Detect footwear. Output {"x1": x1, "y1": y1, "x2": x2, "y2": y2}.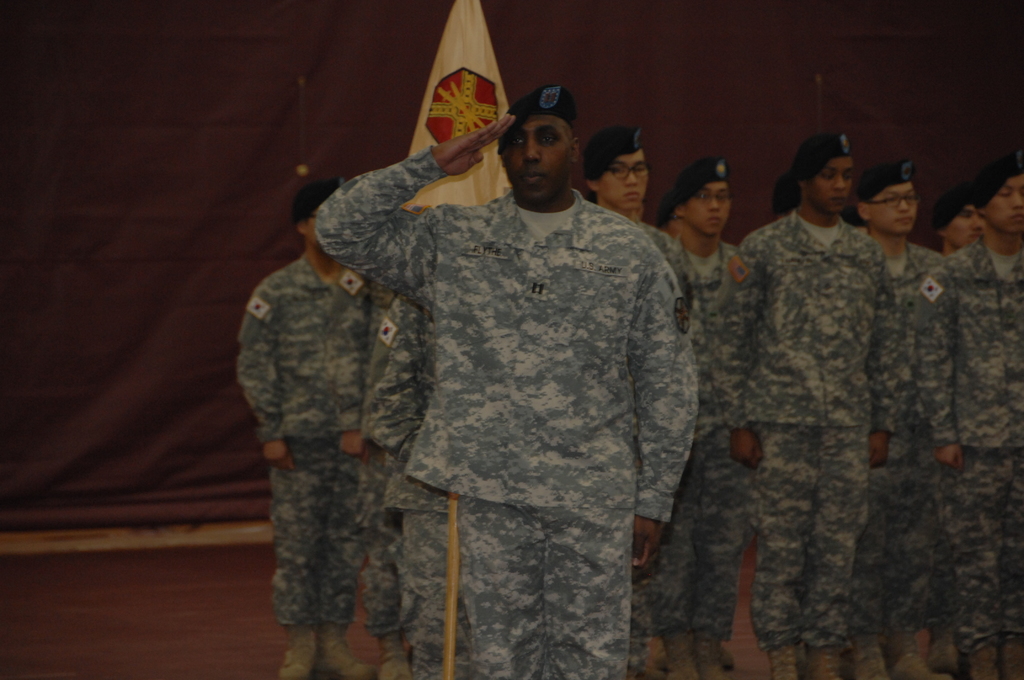
{"x1": 996, "y1": 645, "x2": 1023, "y2": 679}.
